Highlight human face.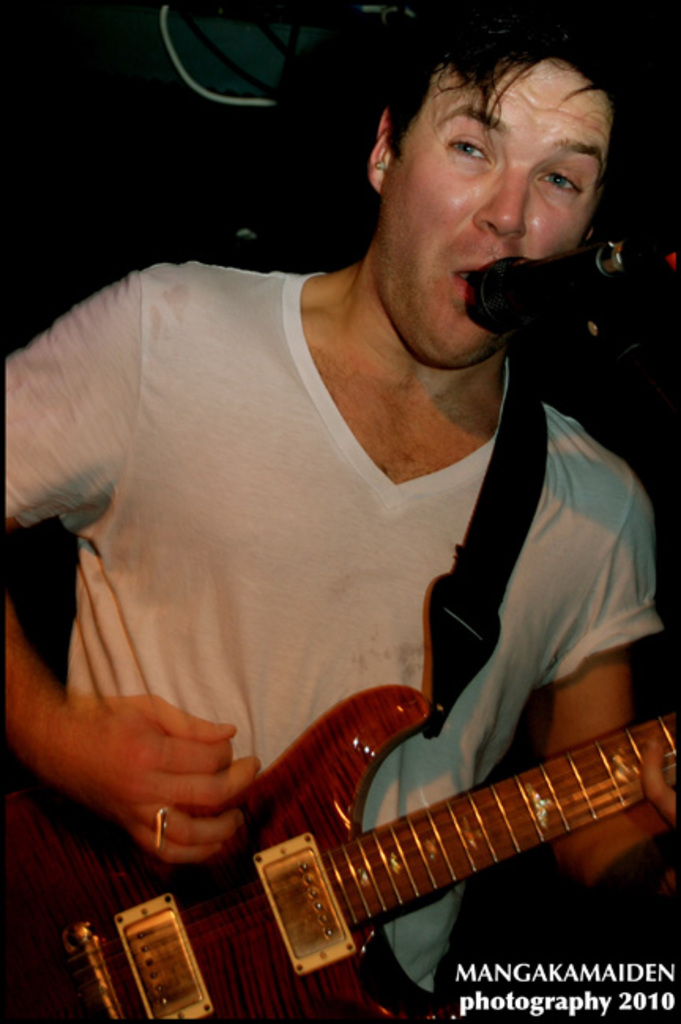
Highlighted region: [x1=372, y1=54, x2=613, y2=369].
